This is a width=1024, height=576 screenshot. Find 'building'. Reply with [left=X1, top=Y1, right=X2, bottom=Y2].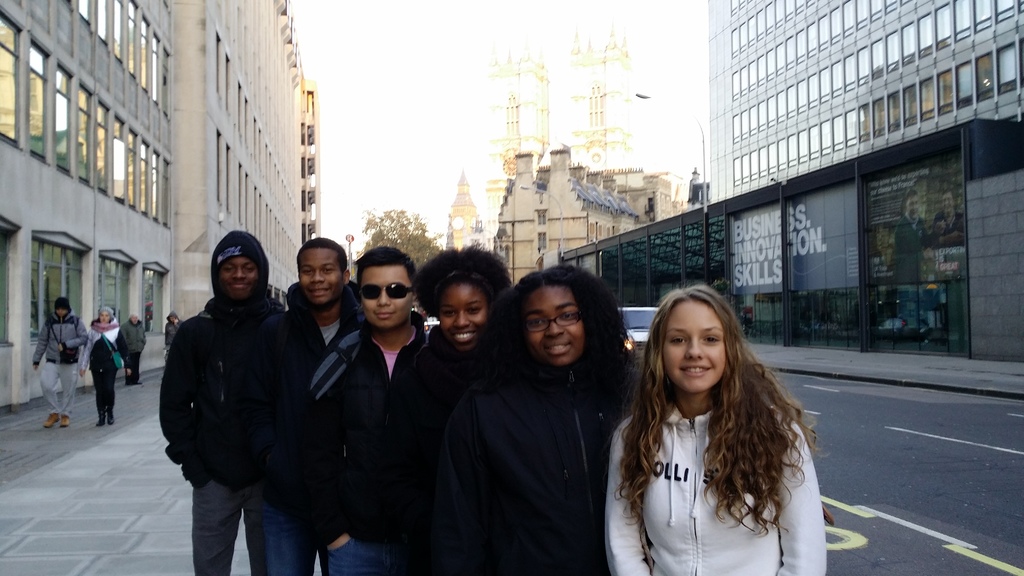
[left=707, top=0, right=1023, bottom=367].
